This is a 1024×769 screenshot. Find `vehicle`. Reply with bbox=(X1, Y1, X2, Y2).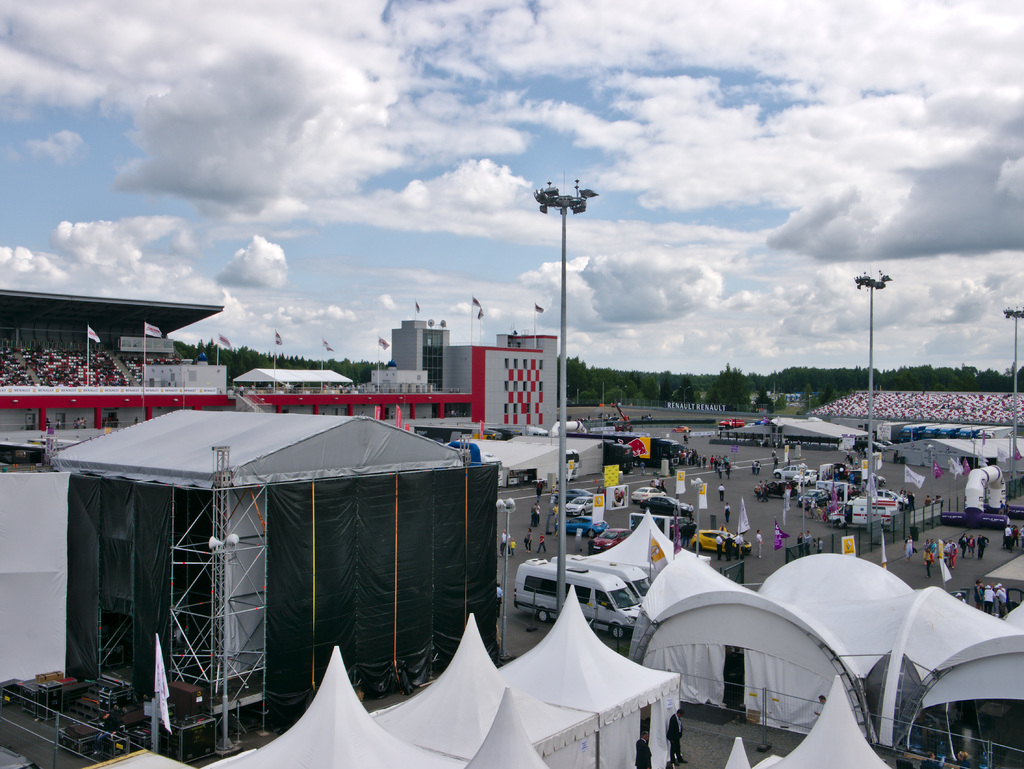
bbox=(560, 519, 611, 537).
